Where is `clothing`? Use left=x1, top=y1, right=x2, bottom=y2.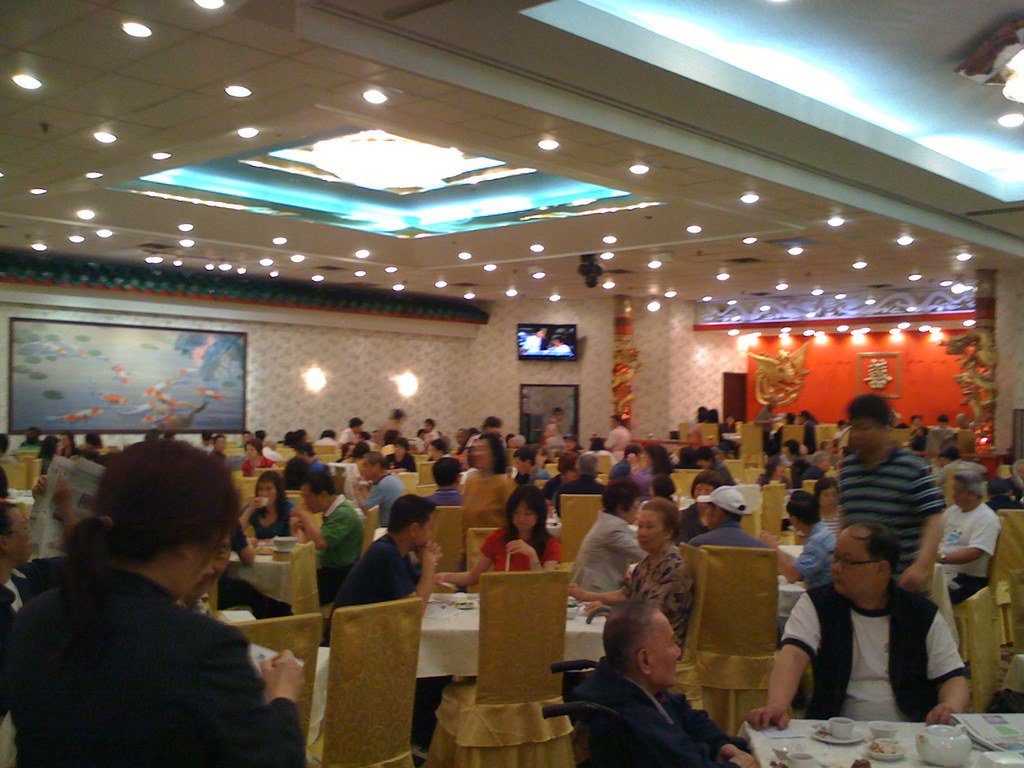
left=27, top=510, right=293, bottom=762.
